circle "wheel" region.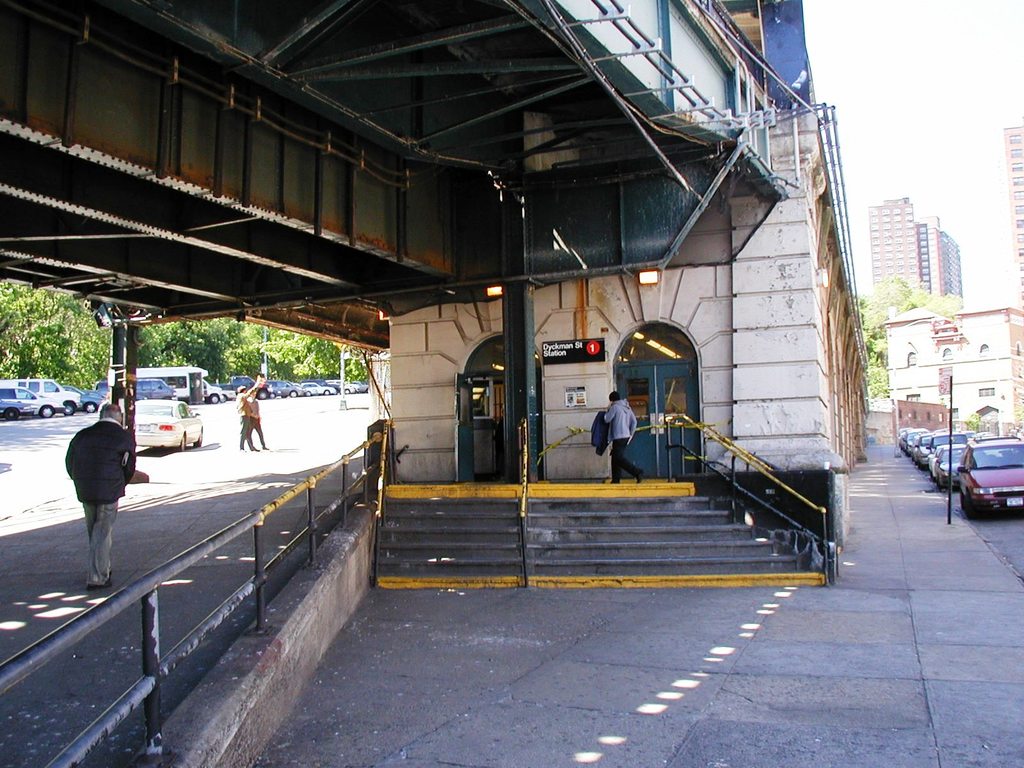
Region: box(177, 434, 186, 451).
